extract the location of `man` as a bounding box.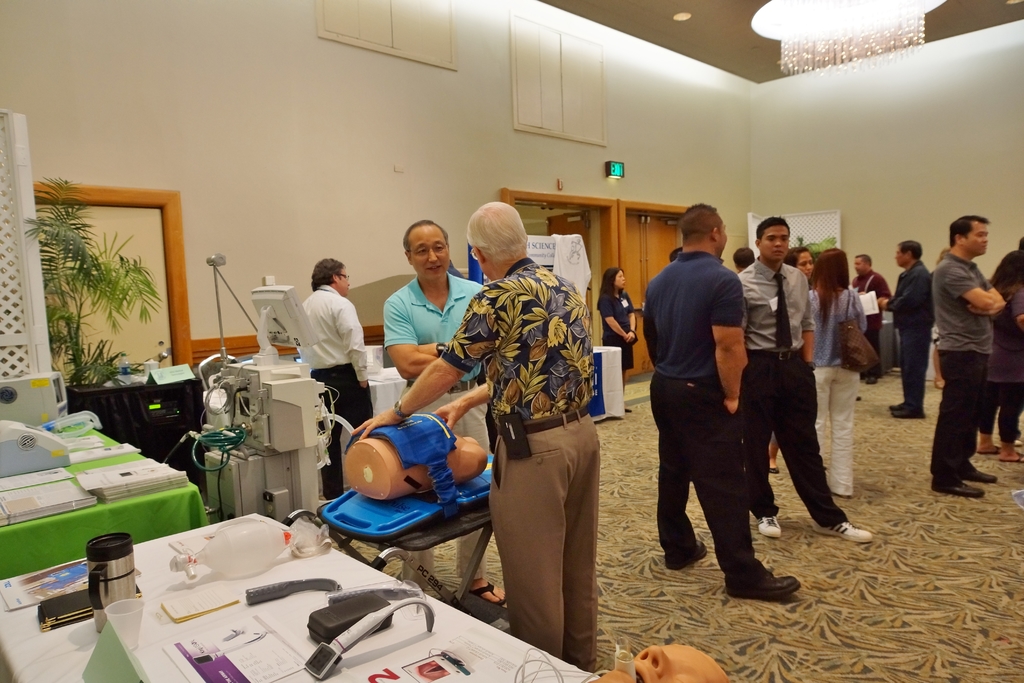
{"x1": 375, "y1": 217, "x2": 499, "y2": 609}.
